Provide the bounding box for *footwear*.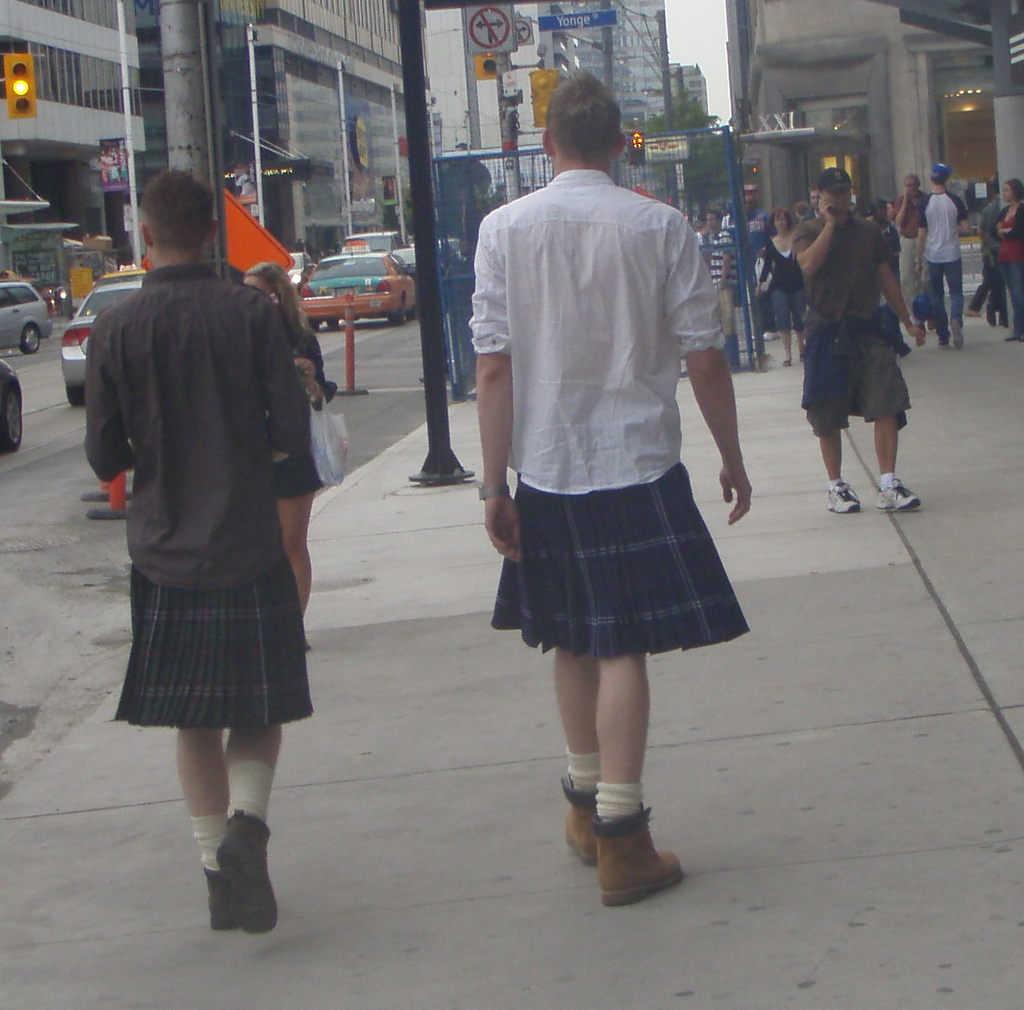
x1=554 y1=790 x2=674 y2=904.
